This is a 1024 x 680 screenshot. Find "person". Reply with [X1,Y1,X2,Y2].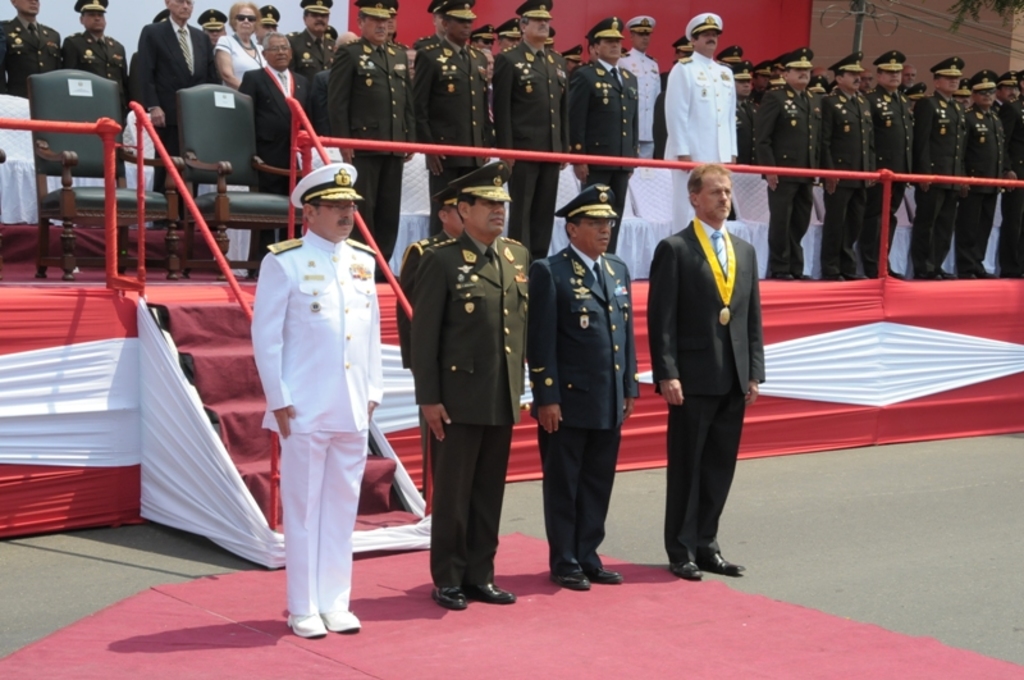
[964,69,1000,277].
